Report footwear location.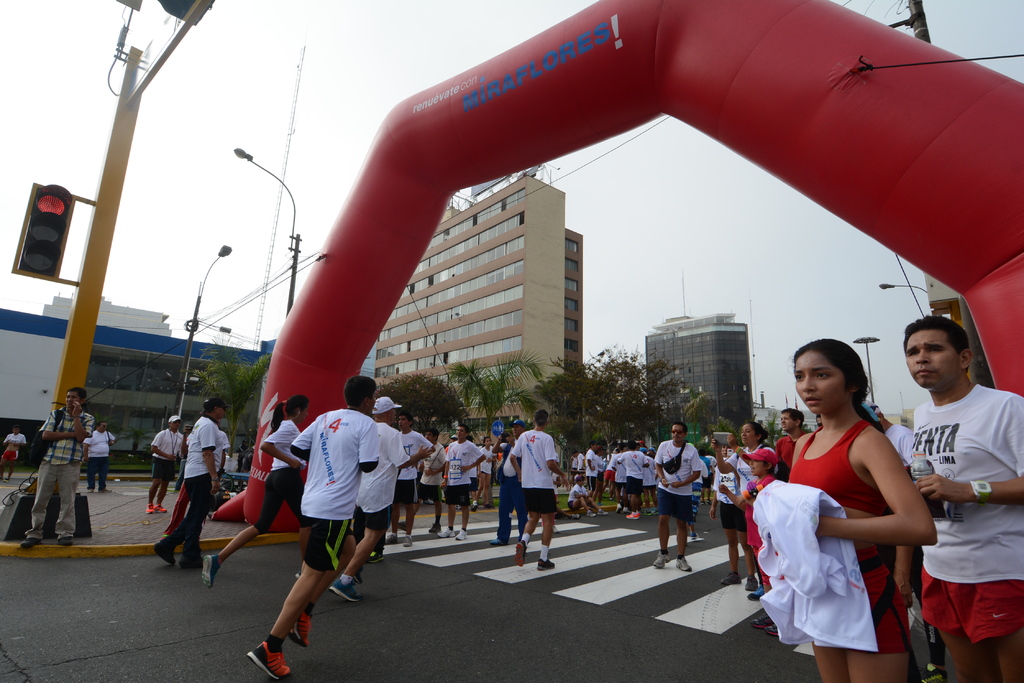
Report: (490,540,505,546).
